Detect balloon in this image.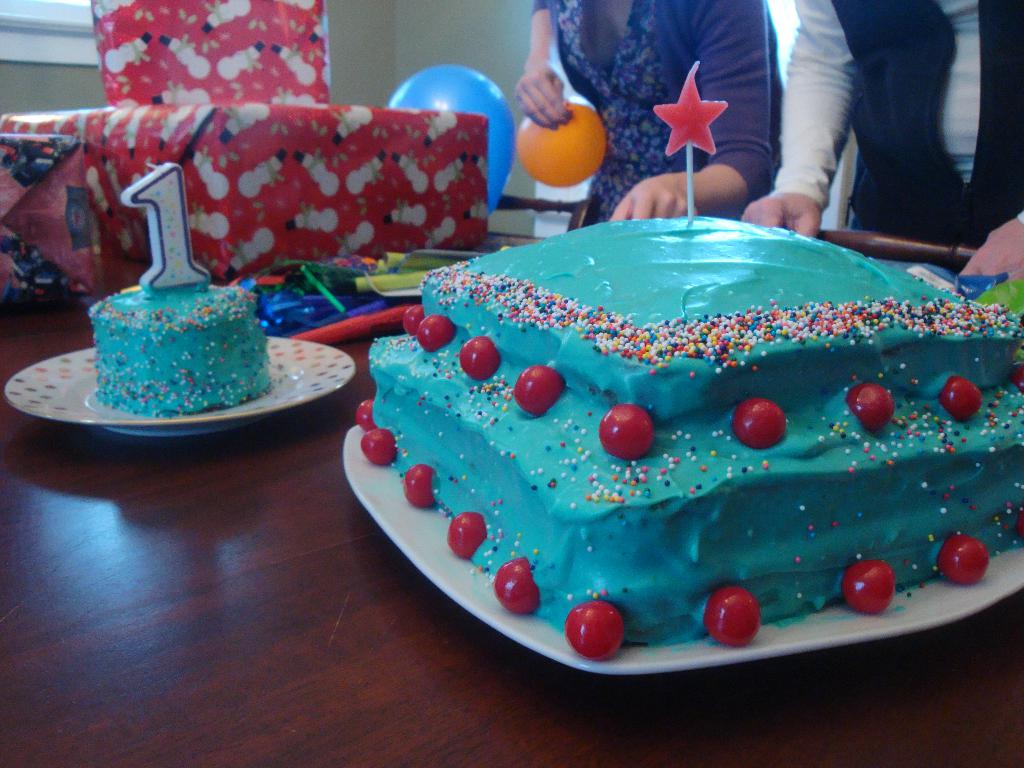
Detection: (514, 101, 608, 187).
